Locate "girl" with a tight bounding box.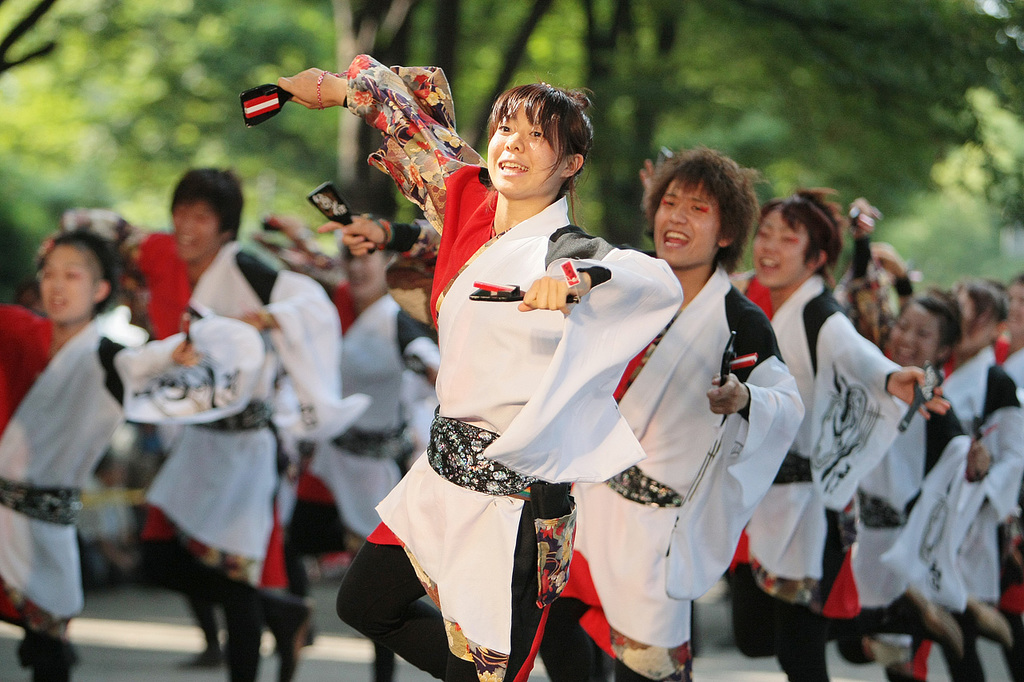
0:202:263:681.
